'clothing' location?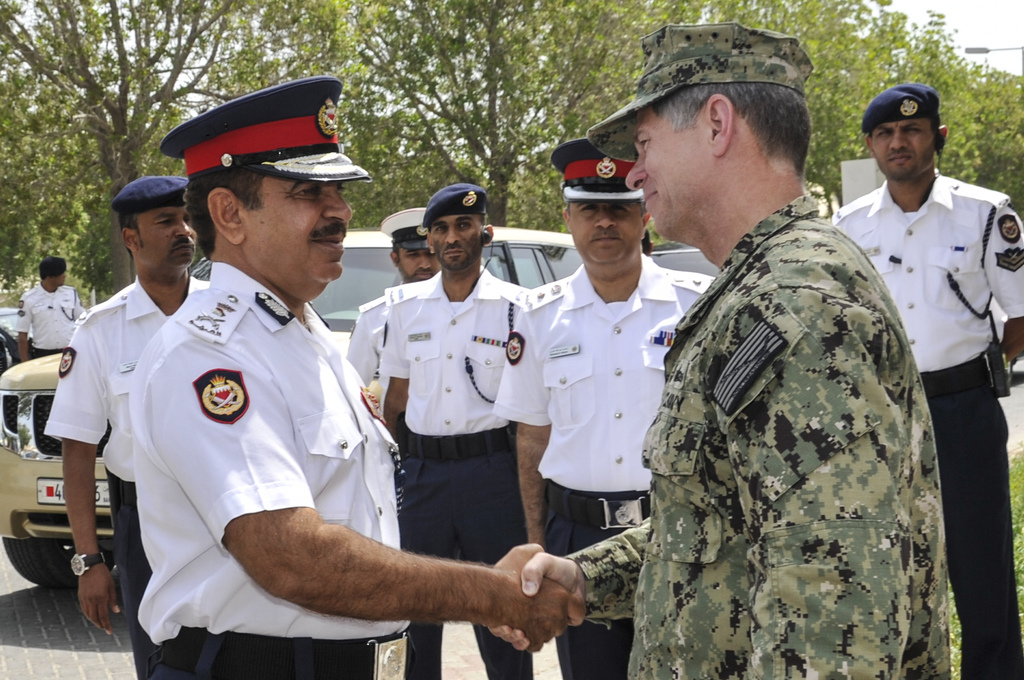
bbox=[826, 176, 1023, 679]
